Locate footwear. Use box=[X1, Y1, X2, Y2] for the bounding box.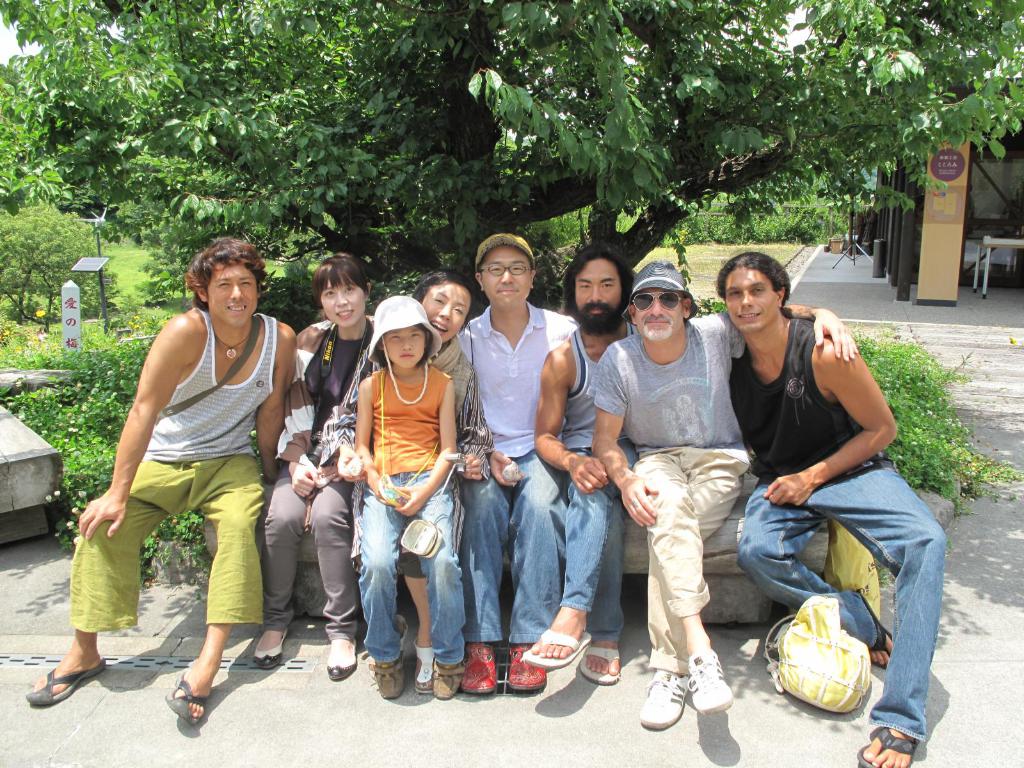
box=[637, 662, 688, 730].
